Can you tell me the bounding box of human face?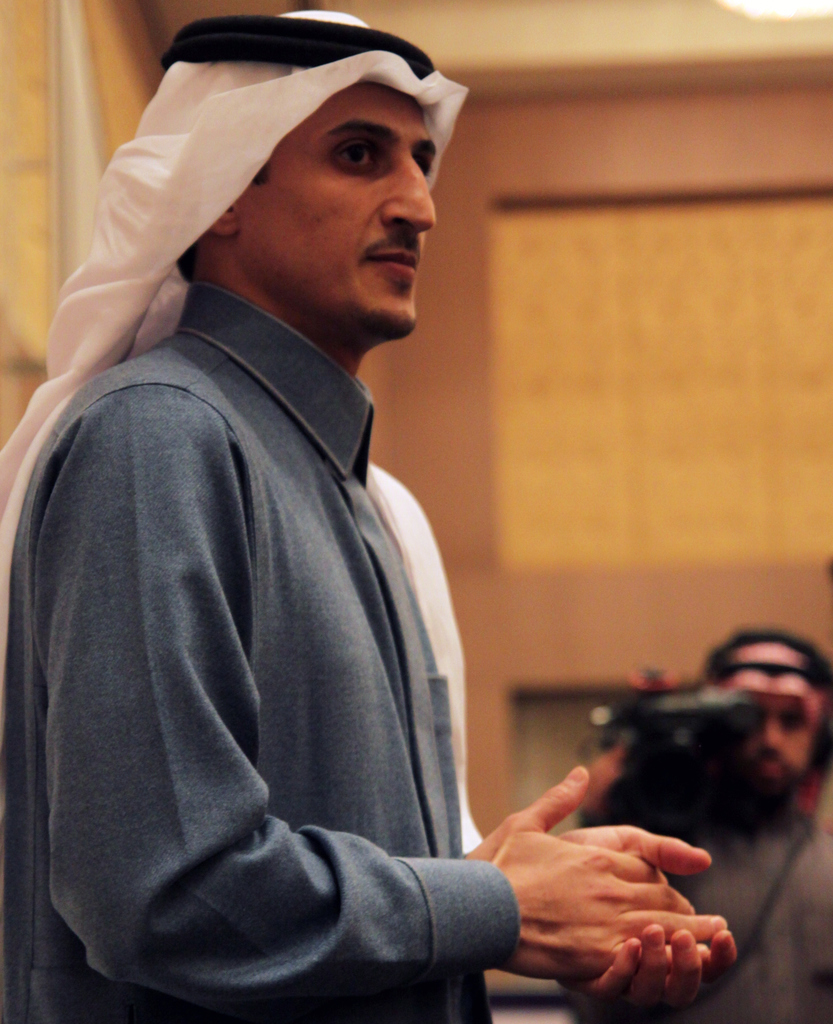
x1=225 y1=80 x2=435 y2=332.
